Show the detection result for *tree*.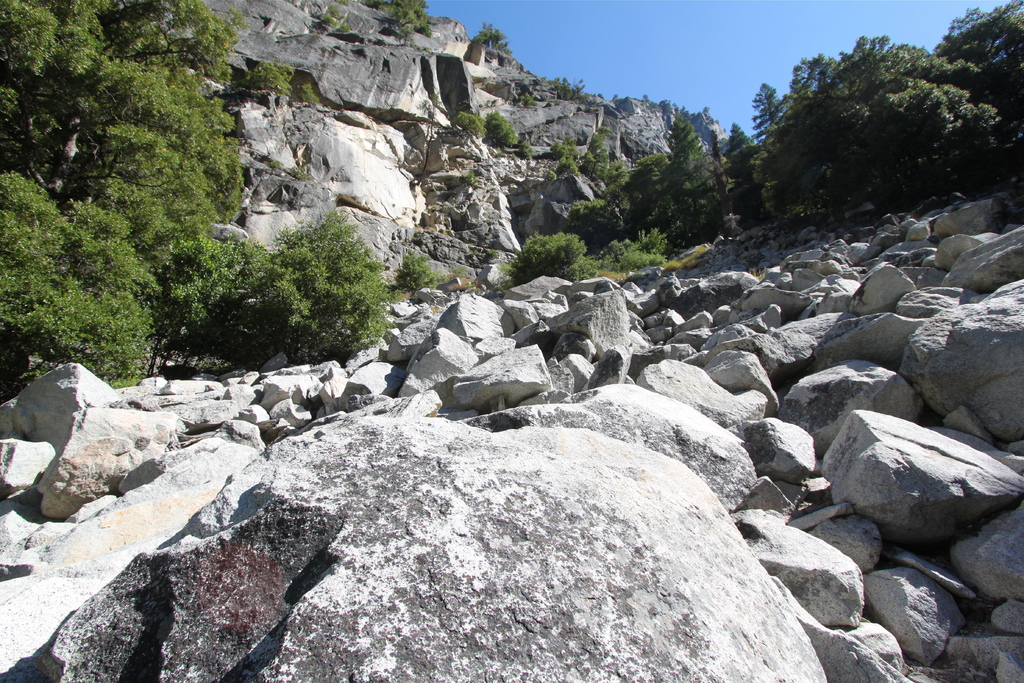
bbox(457, 109, 488, 142).
